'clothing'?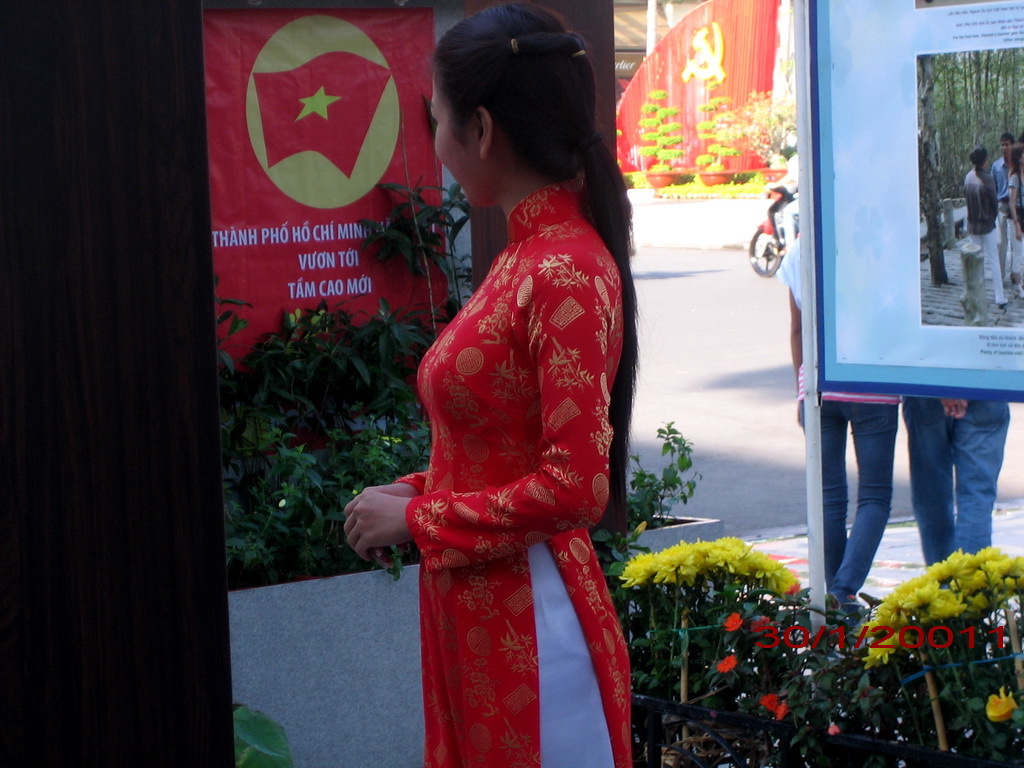
crop(768, 237, 901, 585)
